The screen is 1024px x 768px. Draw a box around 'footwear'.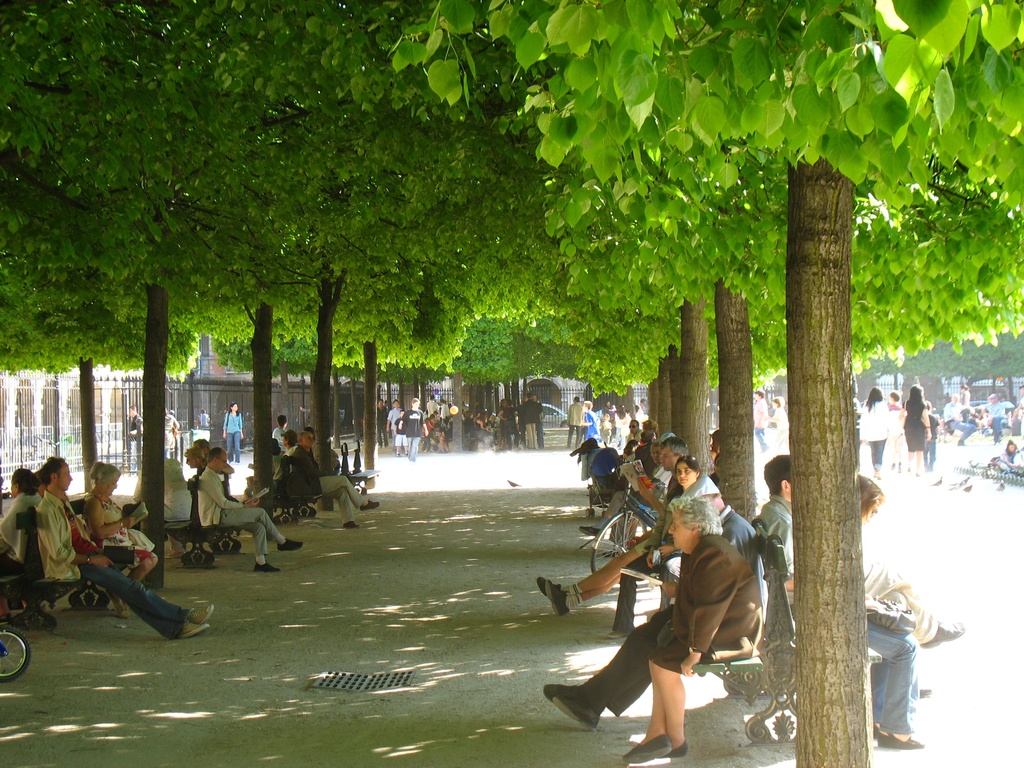
<region>534, 575, 563, 598</region>.
